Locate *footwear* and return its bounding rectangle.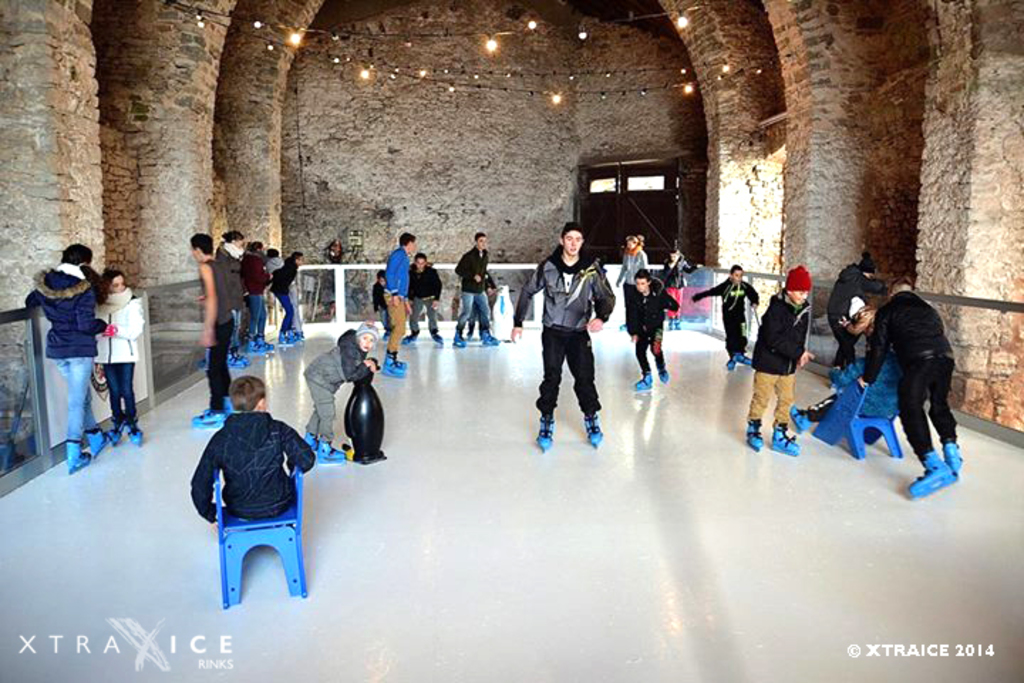
{"x1": 590, "y1": 413, "x2": 599, "y2": 445}.
